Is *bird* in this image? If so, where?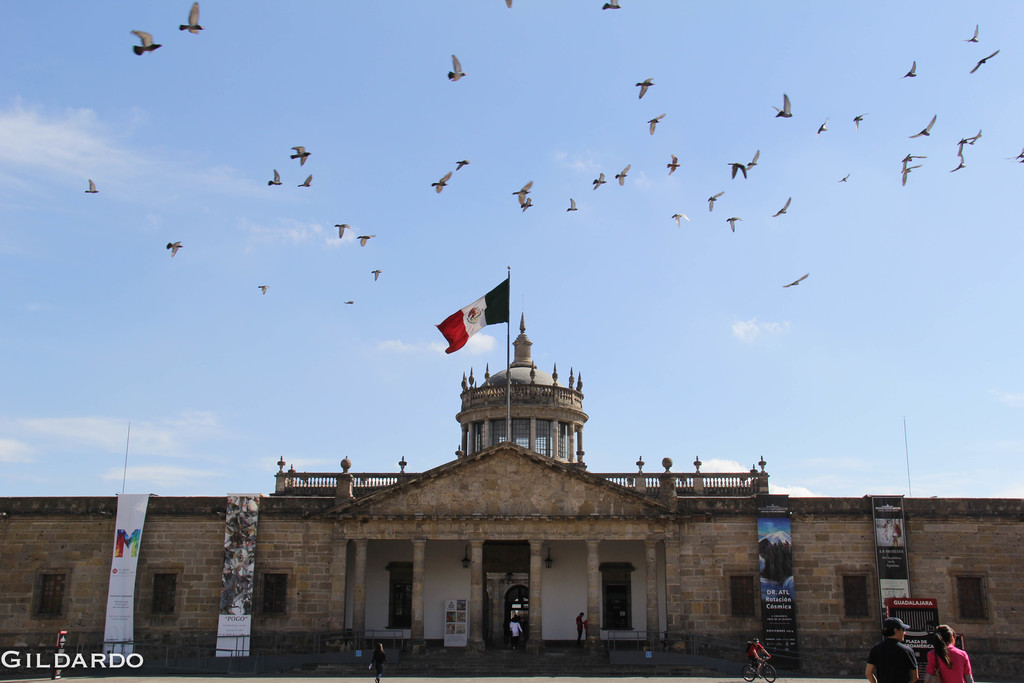
Yes, at 130, 23, 161, 58.
